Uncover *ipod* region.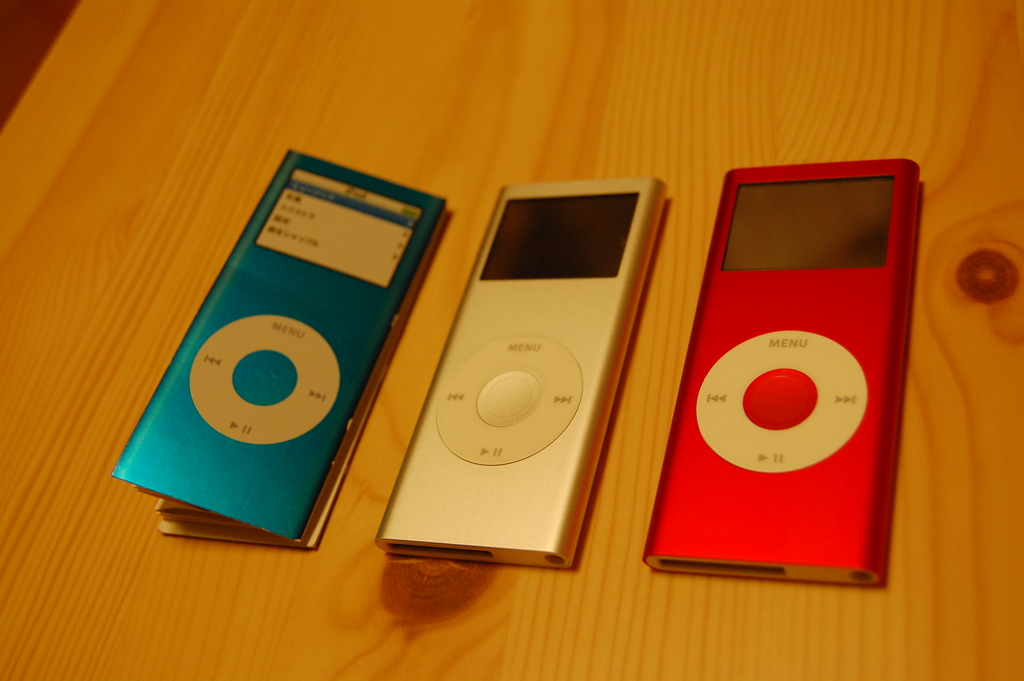
Uncovered: [640, 163, 921, 580].
